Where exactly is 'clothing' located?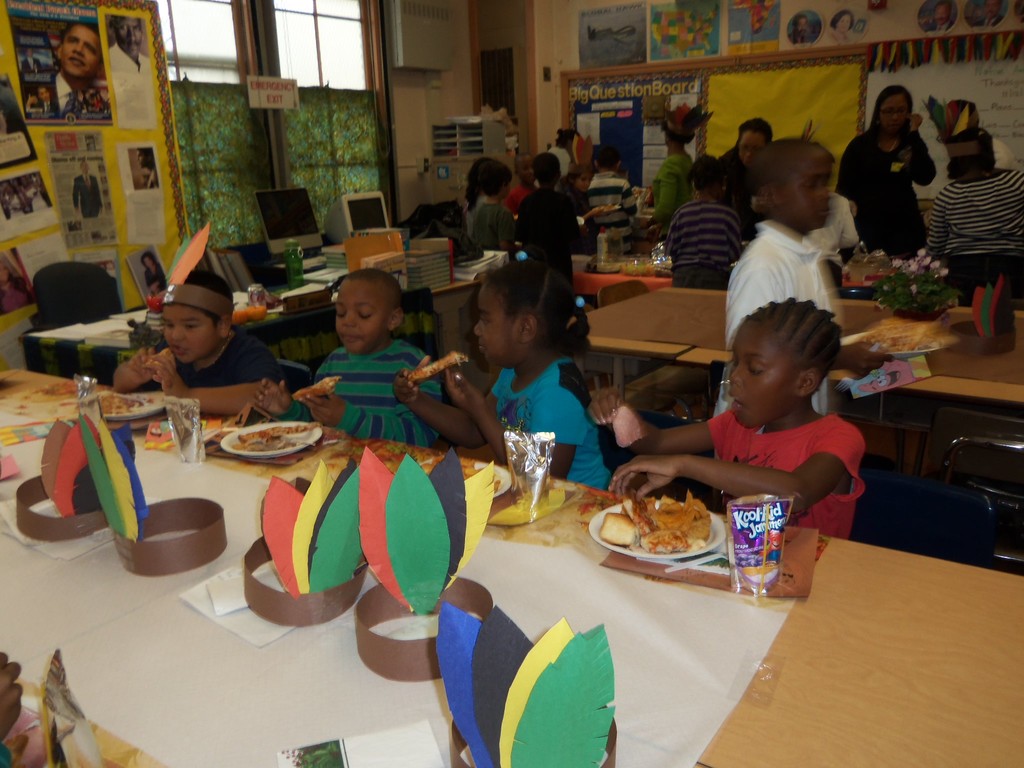
Its bounding box is BBox(835, 130, 937, 250).
